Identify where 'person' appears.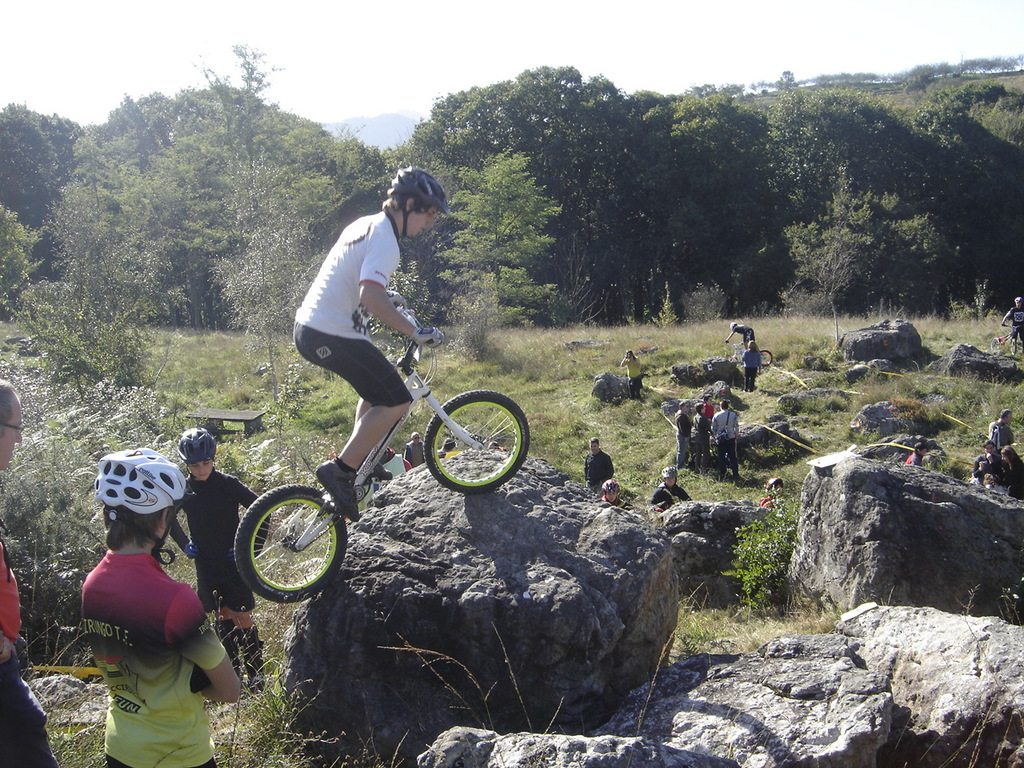
Appears at x1=489, y1=438, x2=510, y2=458.
